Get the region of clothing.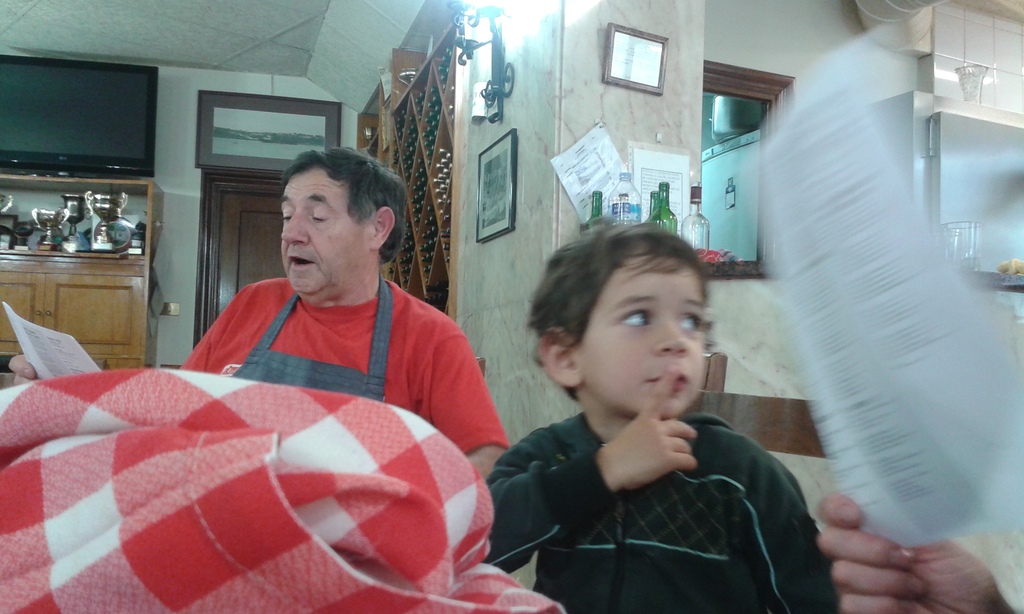
(167, 278, 513, 468).
